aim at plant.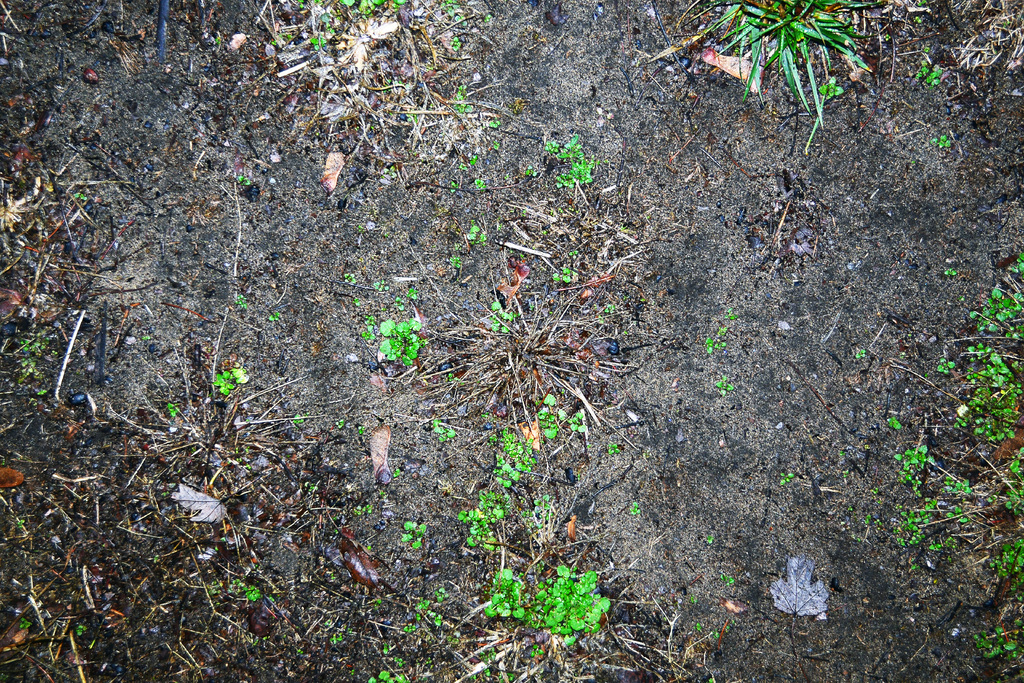
Aimed at detection(19, 619, 33, 634).
